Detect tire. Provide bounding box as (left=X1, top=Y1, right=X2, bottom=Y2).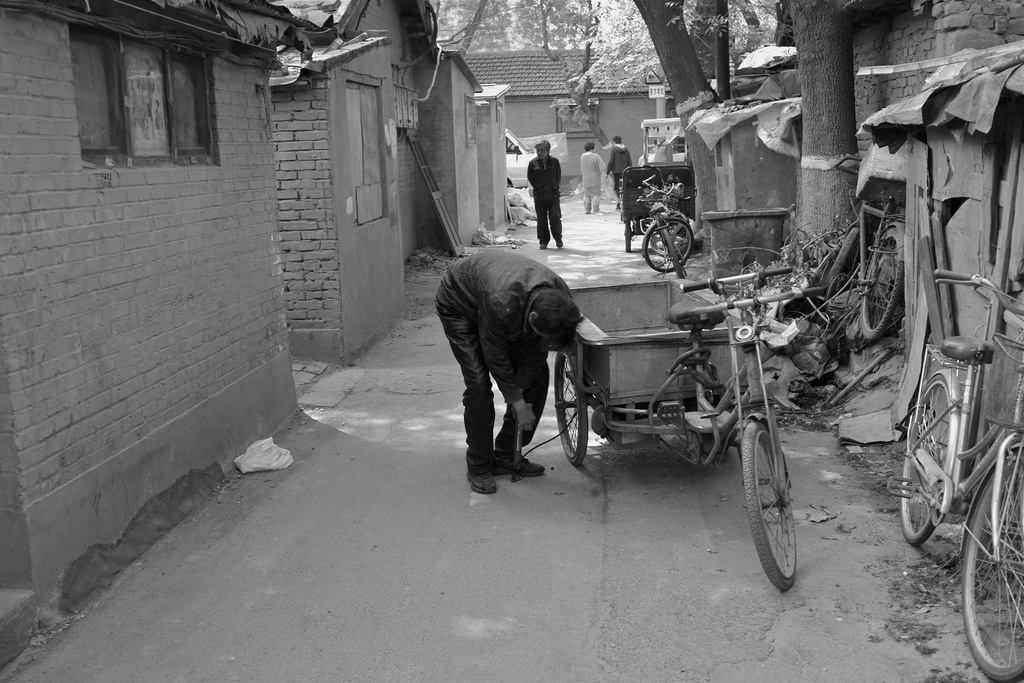
(left=740, top=420, right=797, bottom=582).
